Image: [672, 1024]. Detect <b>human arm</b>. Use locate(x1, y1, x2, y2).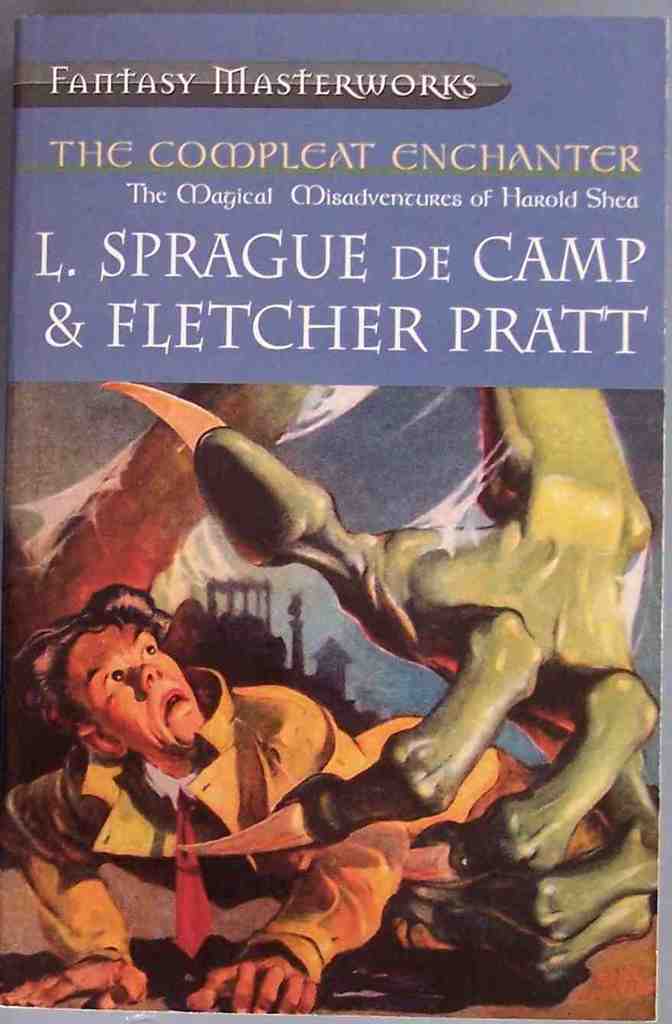
locate(180, 950, 314, 1013).
